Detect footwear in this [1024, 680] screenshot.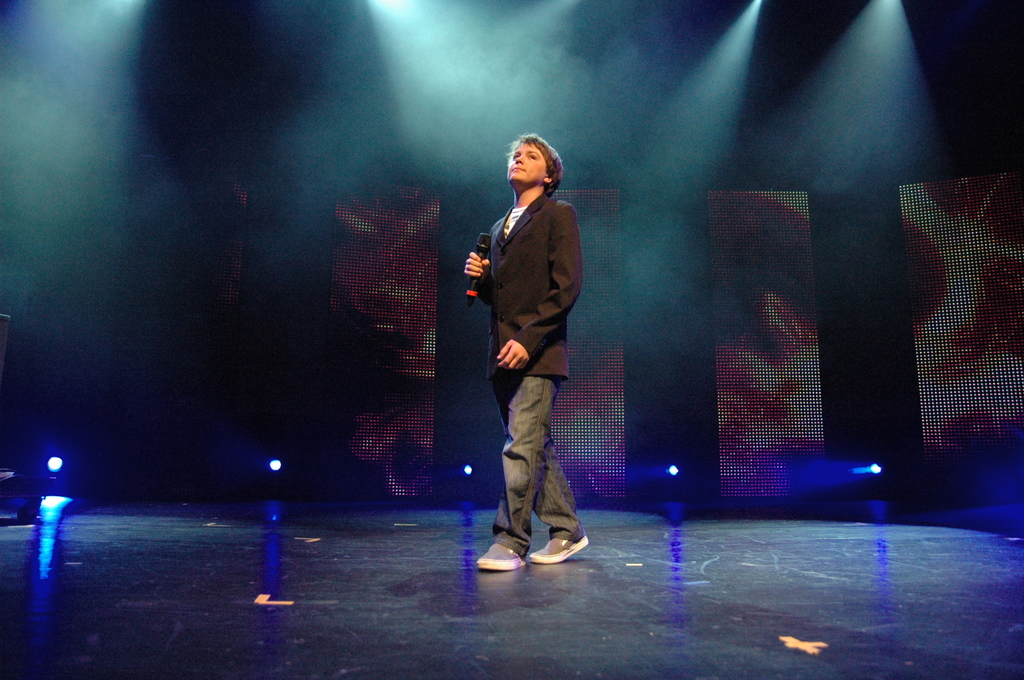
Detection: crop(498, 515, 596, 572).
